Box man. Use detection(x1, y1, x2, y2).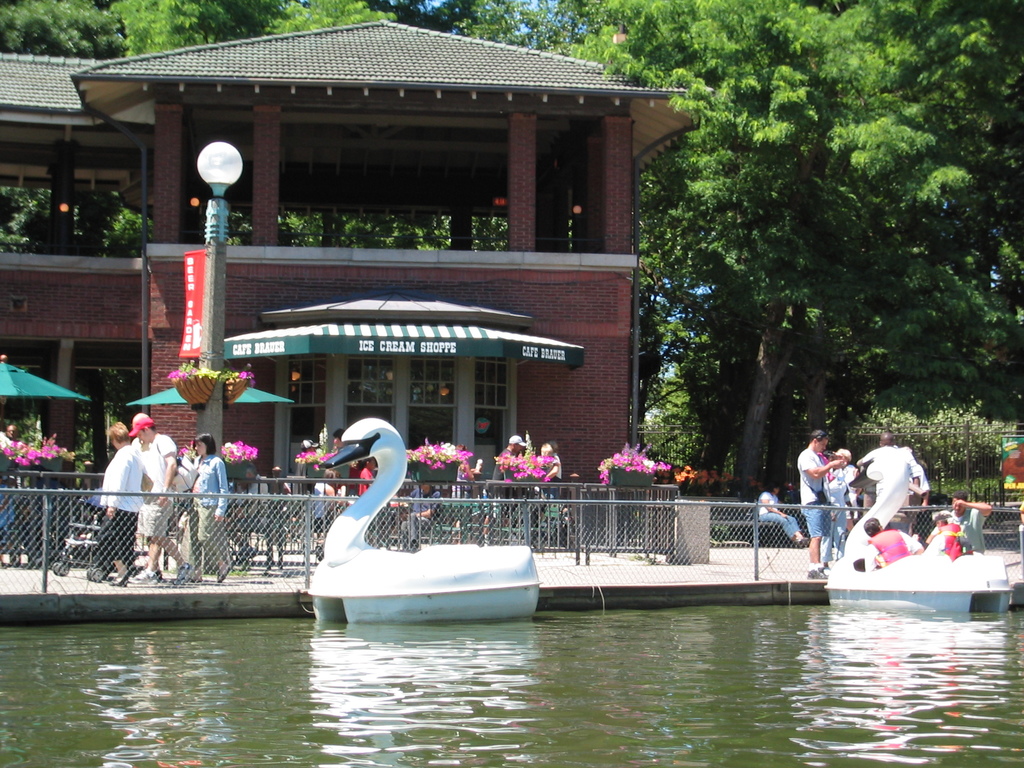
detection(484, 424, 522, 507).
